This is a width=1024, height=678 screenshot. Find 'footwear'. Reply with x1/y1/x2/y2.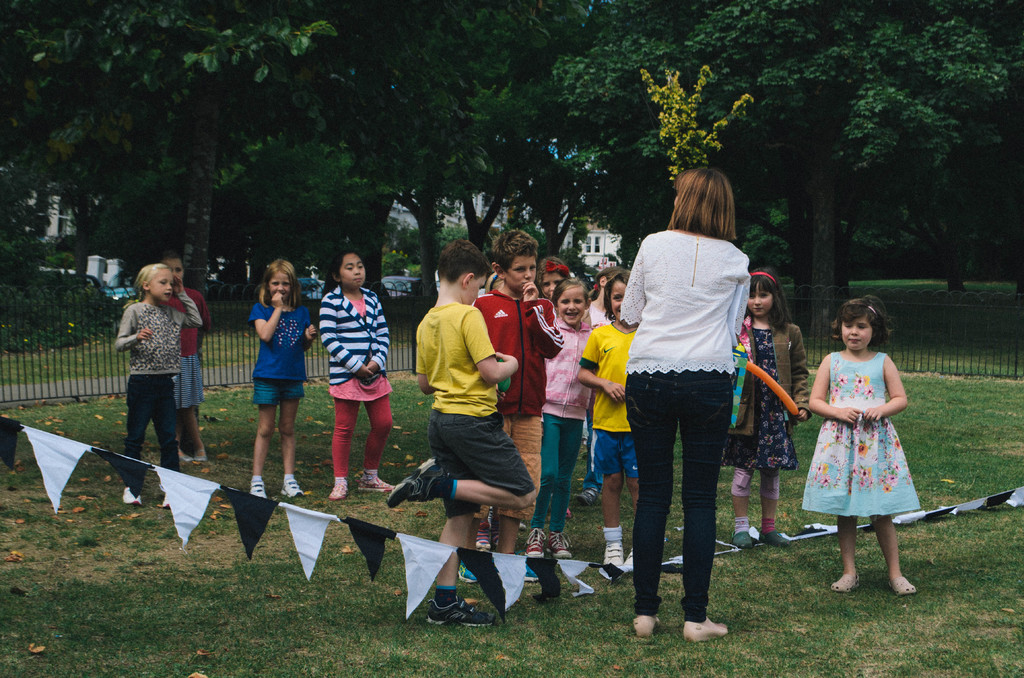
545/528/576/560.
